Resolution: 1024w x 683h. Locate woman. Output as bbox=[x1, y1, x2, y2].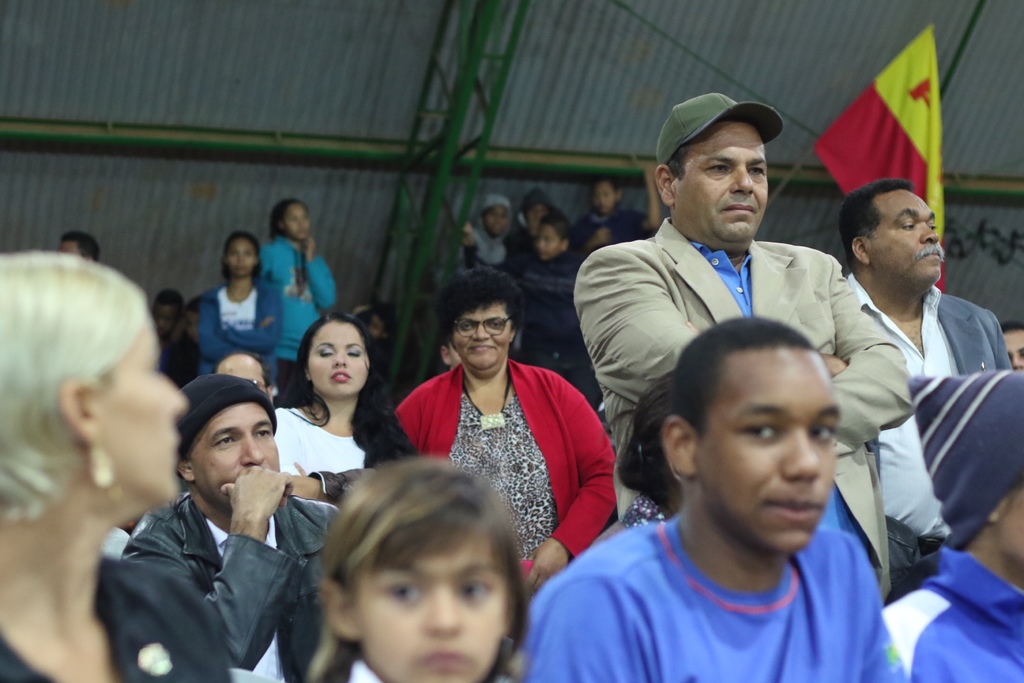
bbox=[392, 272, 625, 597].
